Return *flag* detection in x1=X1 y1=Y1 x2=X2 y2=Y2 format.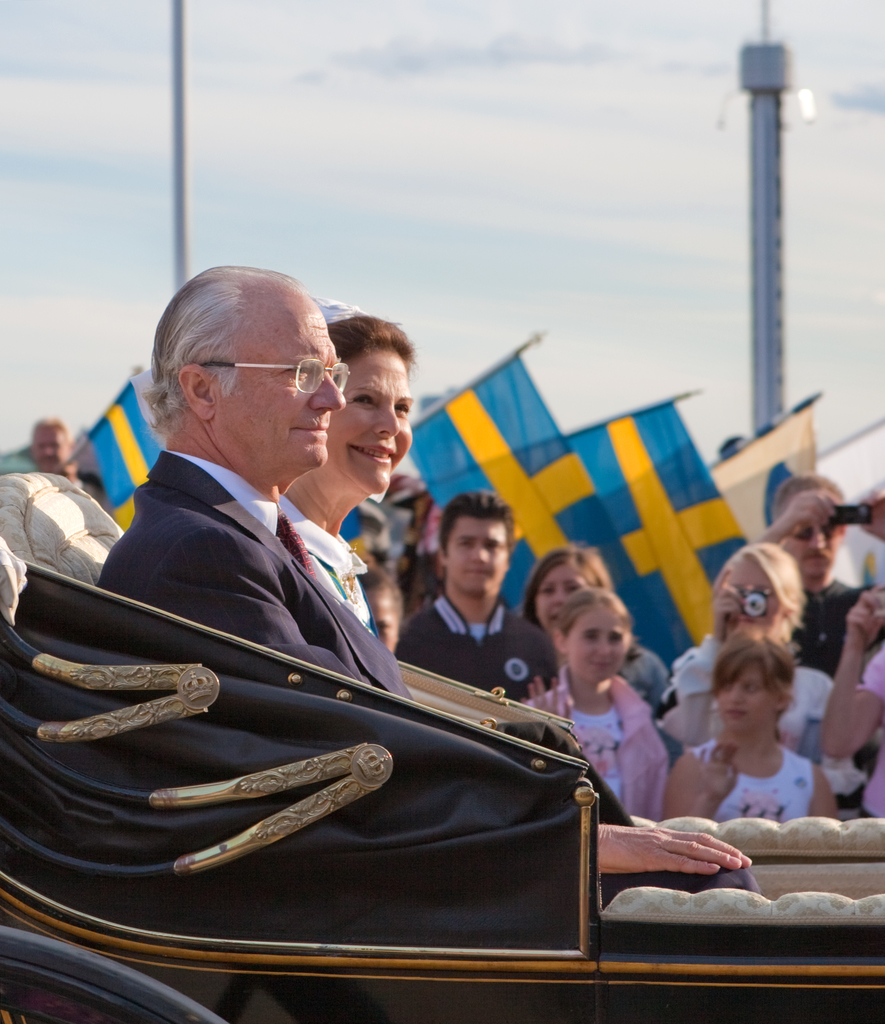
x1=86 y1=383 x2=180 y2=509.
